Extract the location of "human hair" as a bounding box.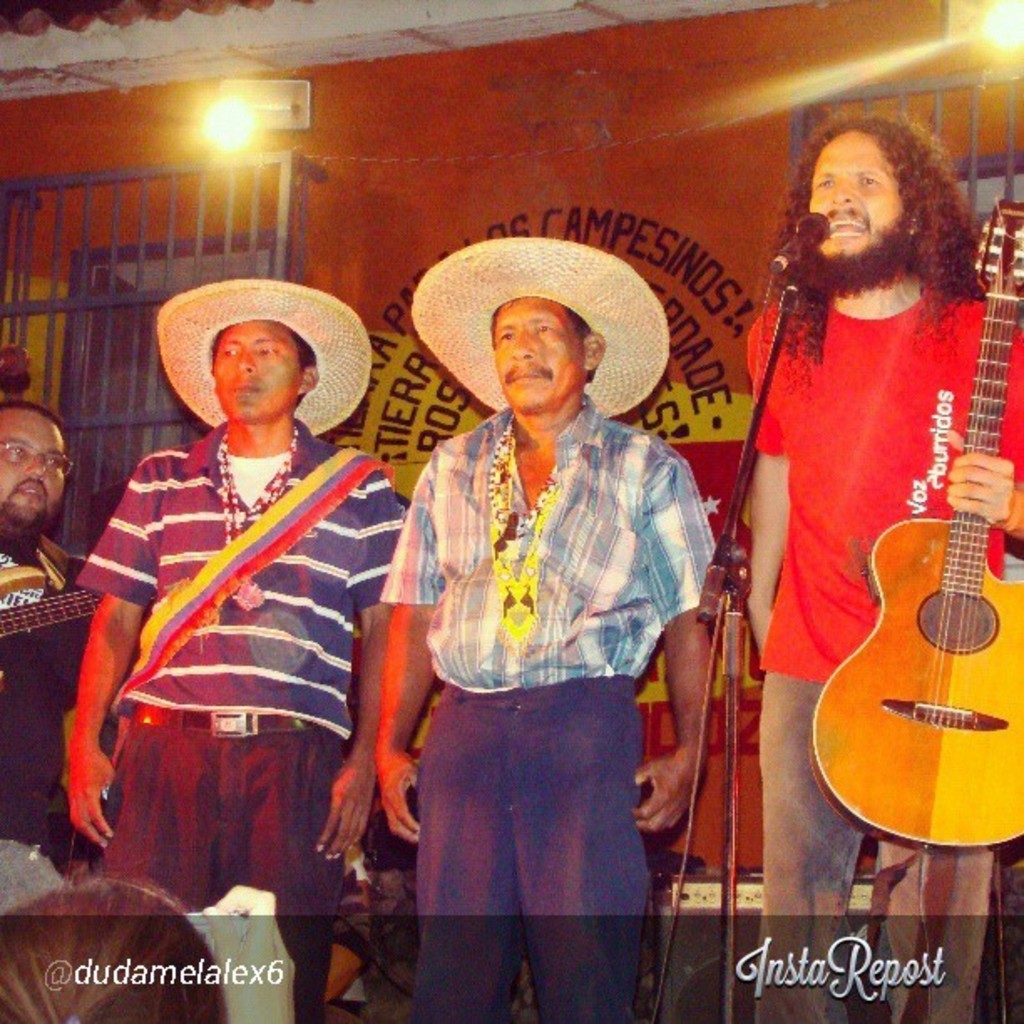
492,306,597,383.
